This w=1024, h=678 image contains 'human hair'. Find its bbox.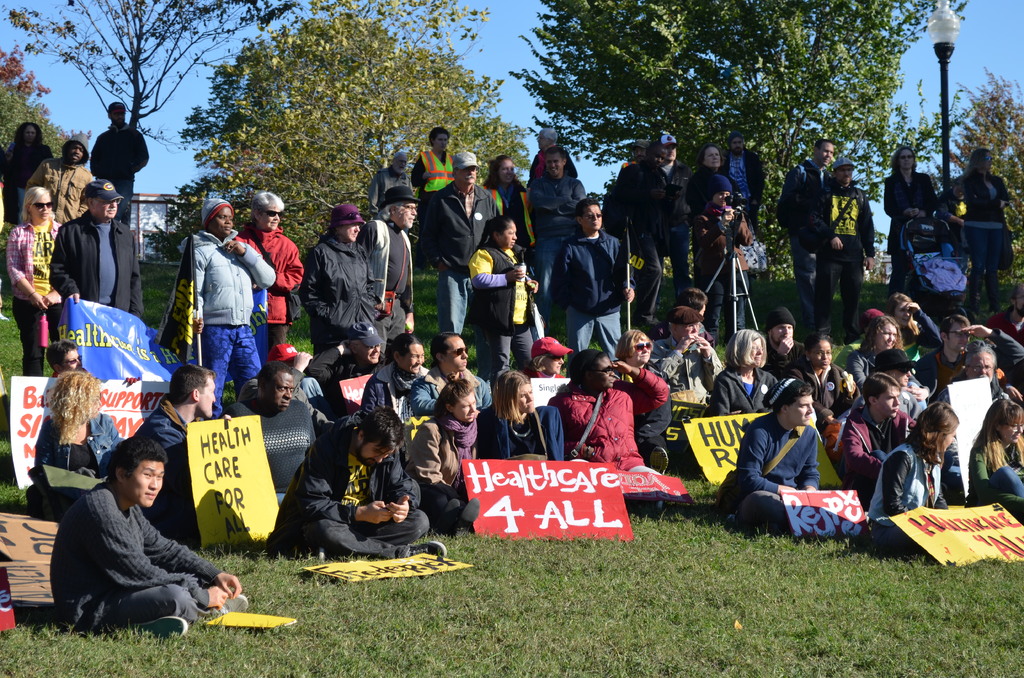
891,144,915,175.
